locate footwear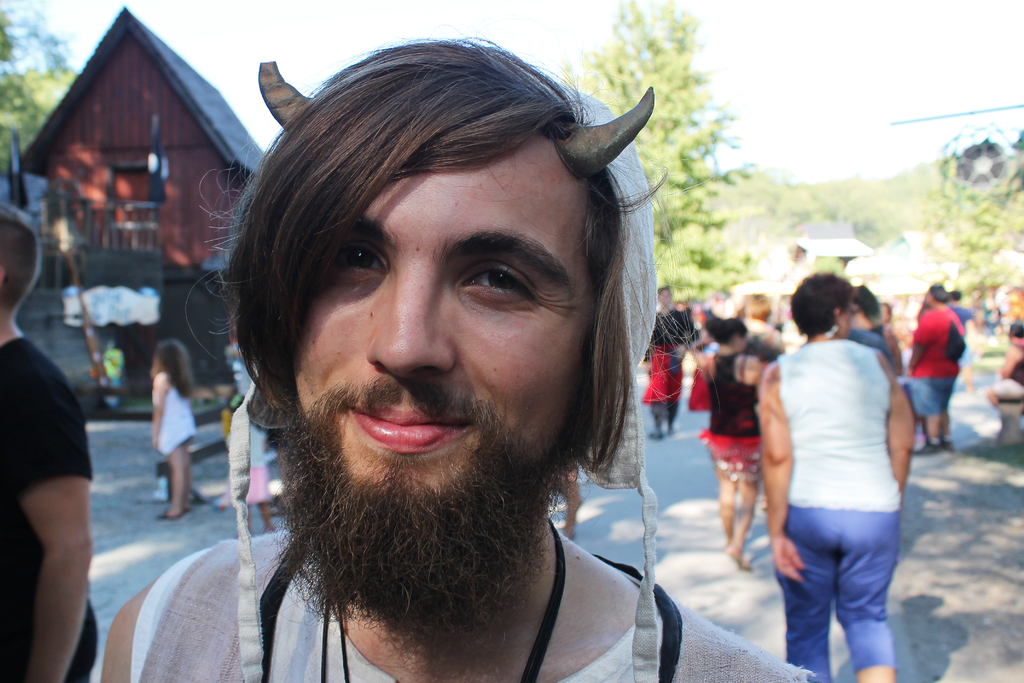
detection(916, 441, 955, 451)
